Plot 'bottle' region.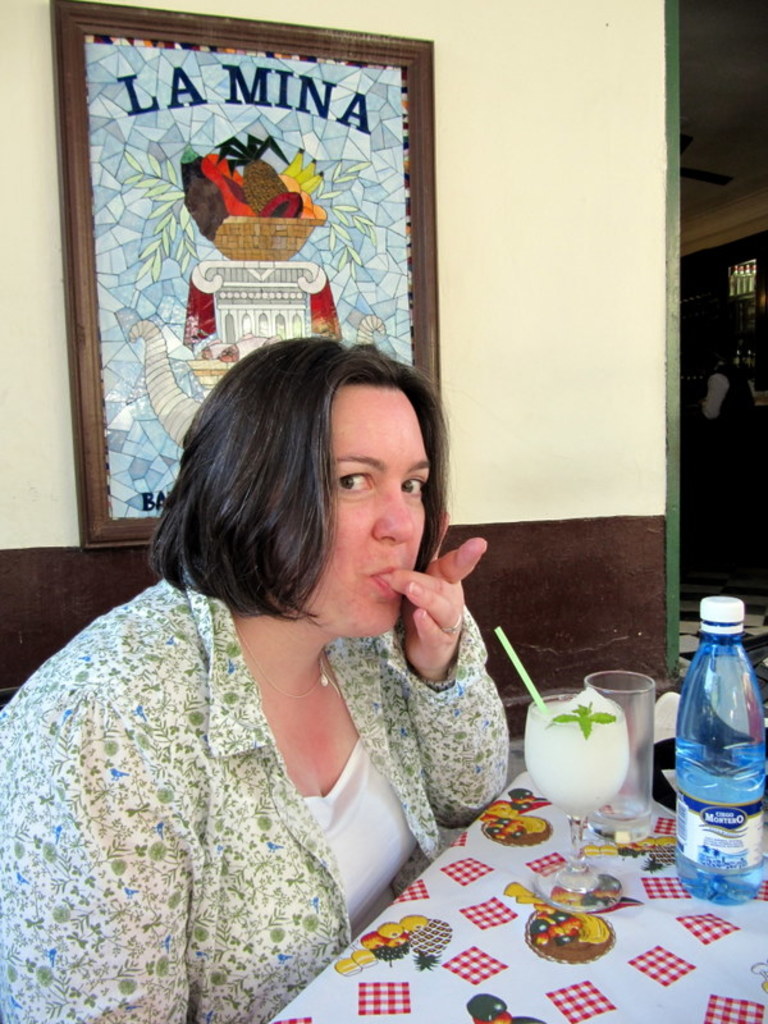
Plotted at (677,598,767,891).
